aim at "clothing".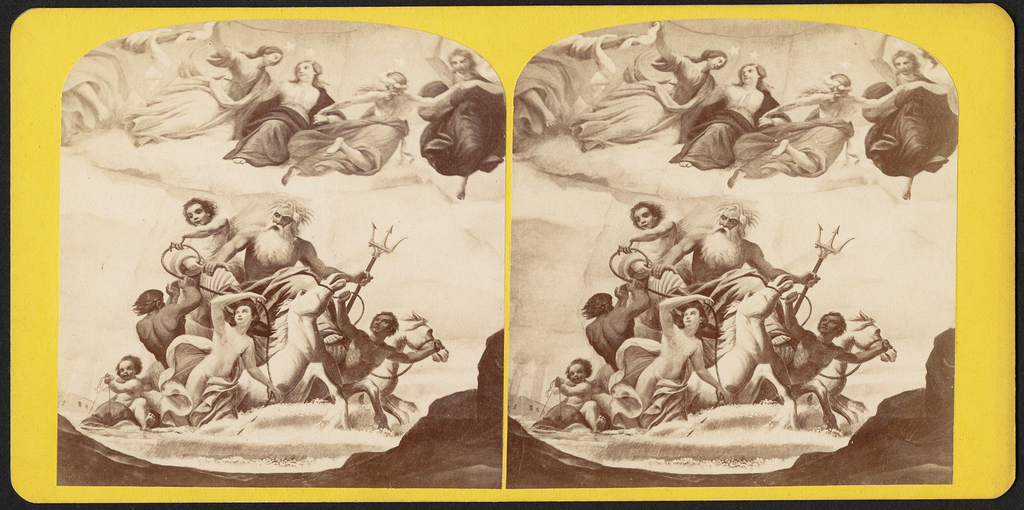
Aimed at crop(505, 37, 603, 146).
